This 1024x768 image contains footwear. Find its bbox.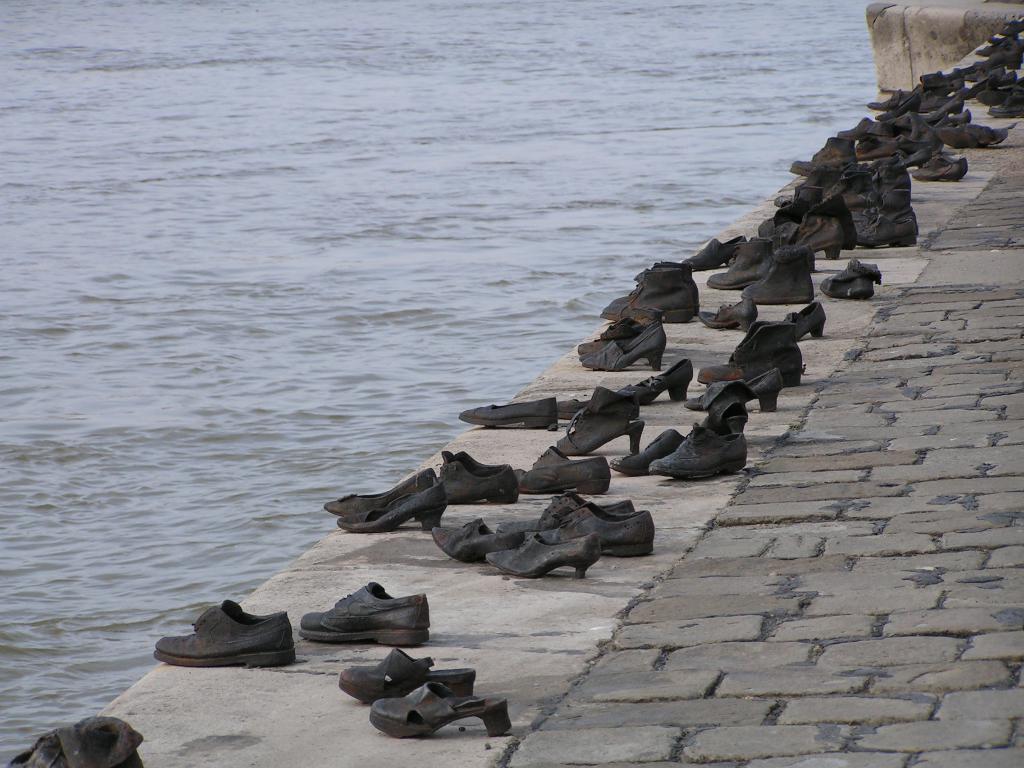
pyautogui.locateOnScreen(301, 577, 429, 642).
